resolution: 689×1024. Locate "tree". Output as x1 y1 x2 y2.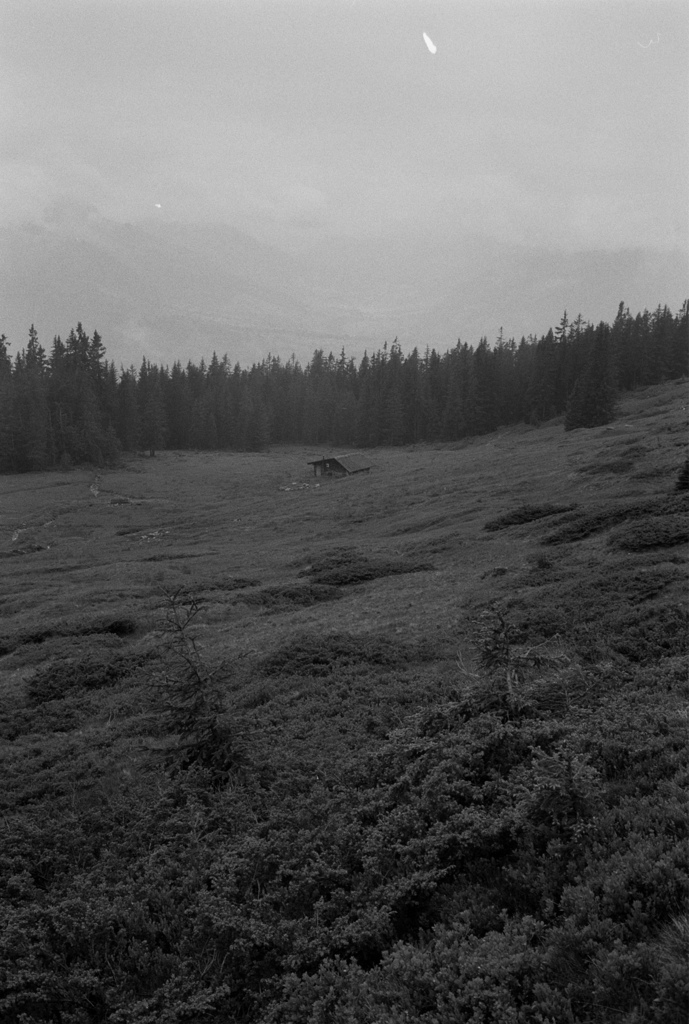
35 303 115 430.
